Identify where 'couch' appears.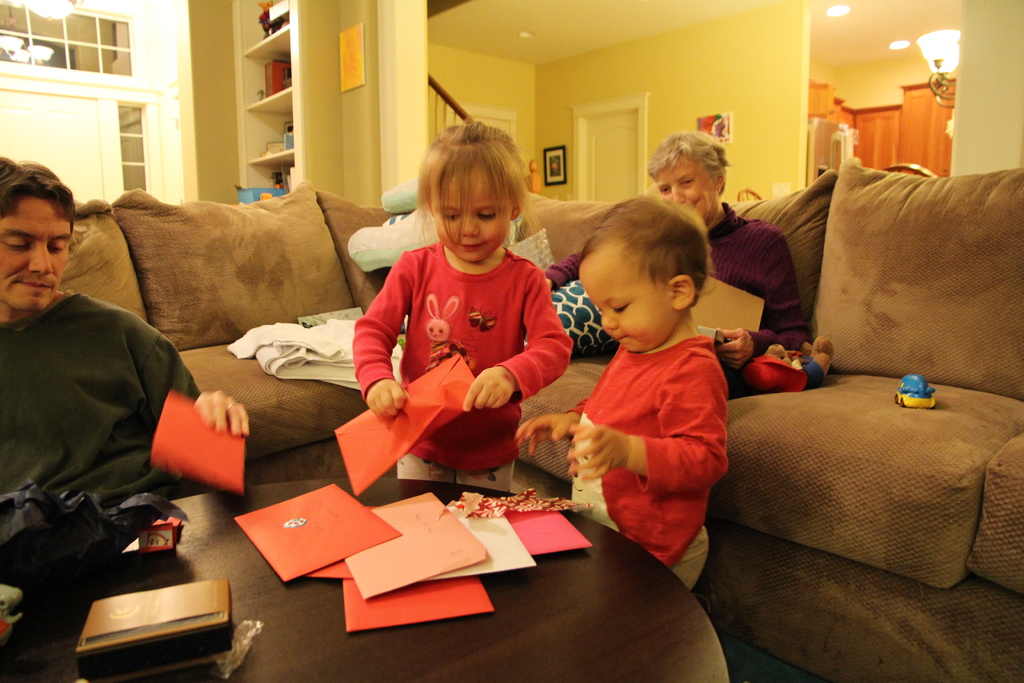
Appears at {"x1": 54, "y1": 156, "x2": 1023, "y2": 682}.
